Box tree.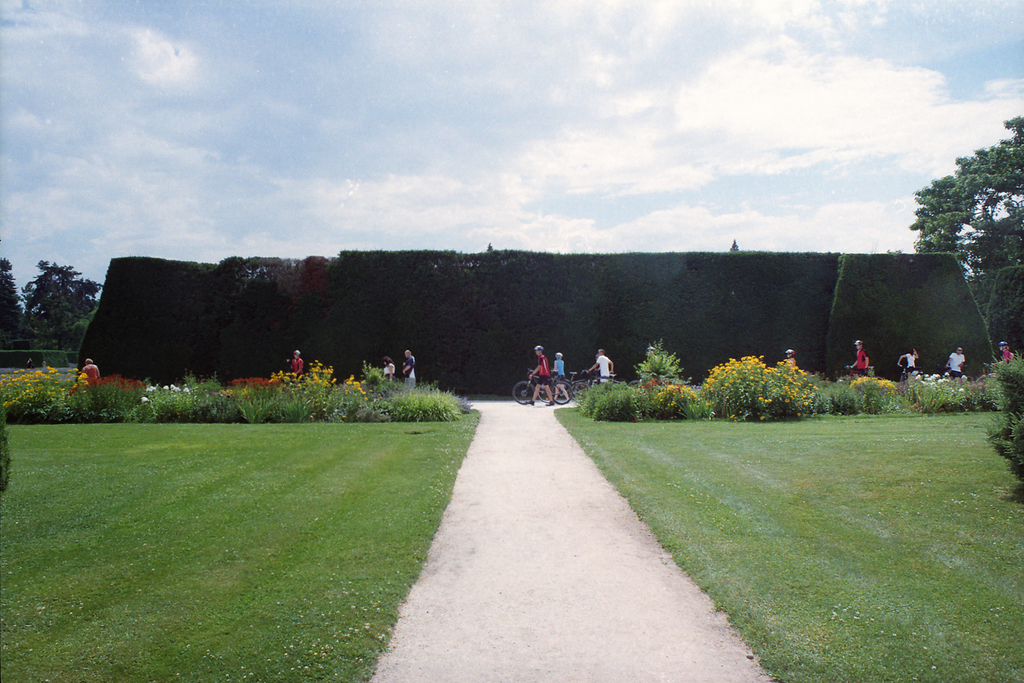
912:118:1023:358.
